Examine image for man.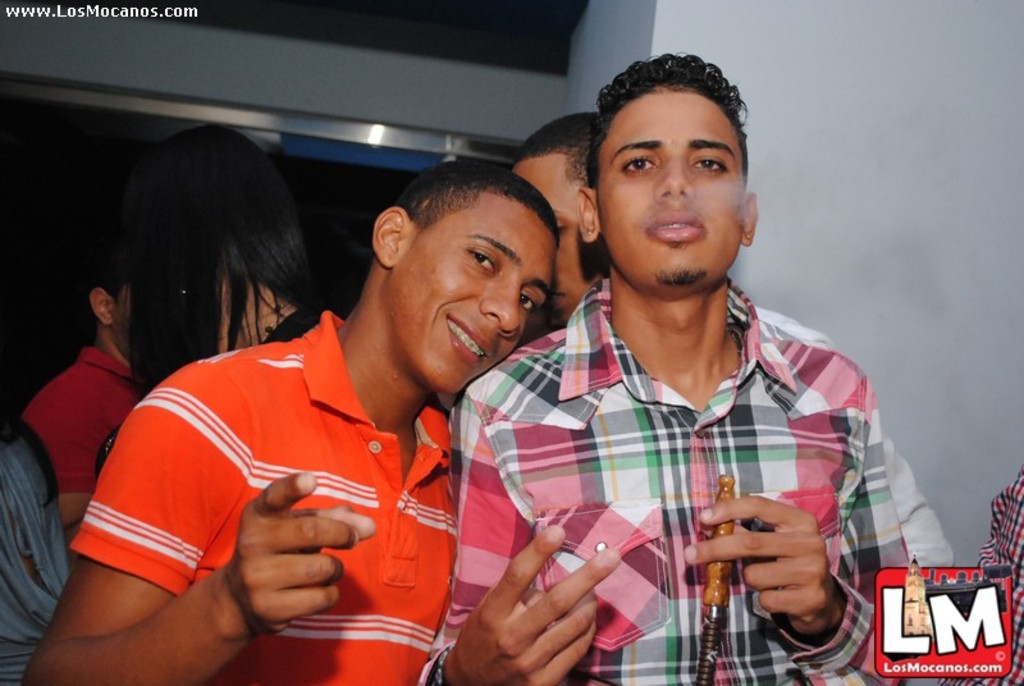
Examination result: 10 267 159 526.
